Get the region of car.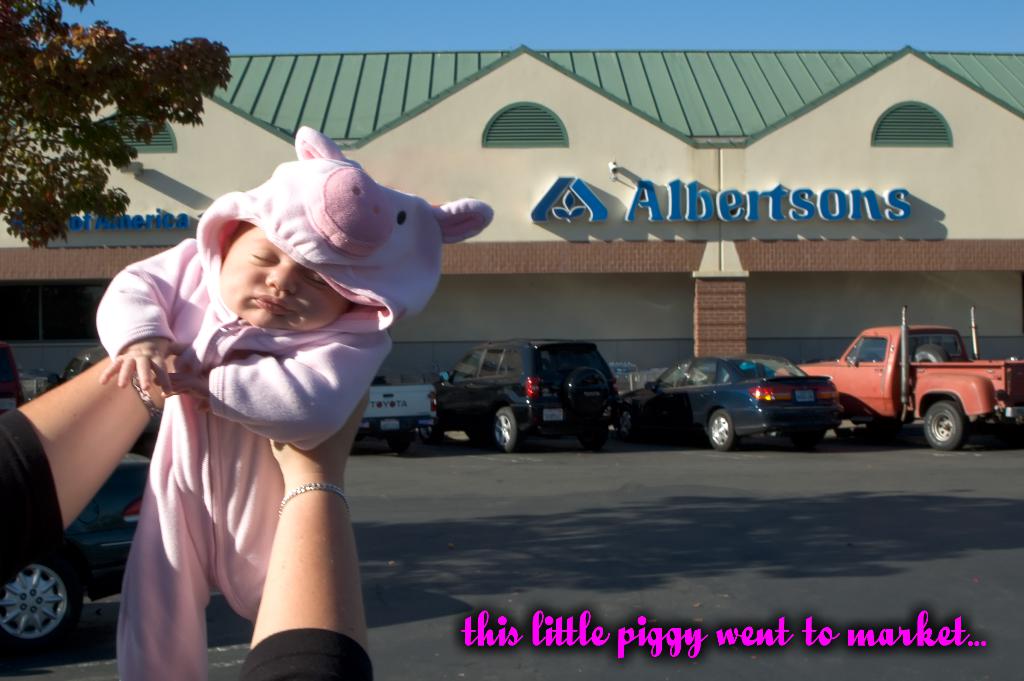
rect(0, 331, 23, 414).
